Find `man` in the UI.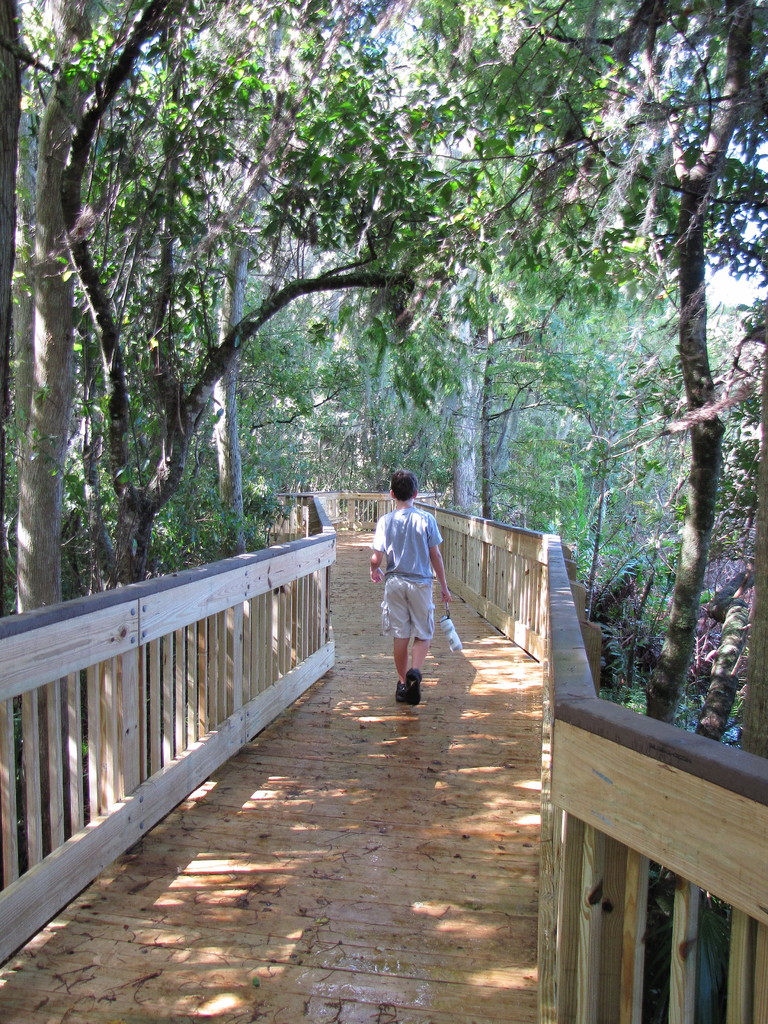
UI element at <box>365,467,454,708</box>.
